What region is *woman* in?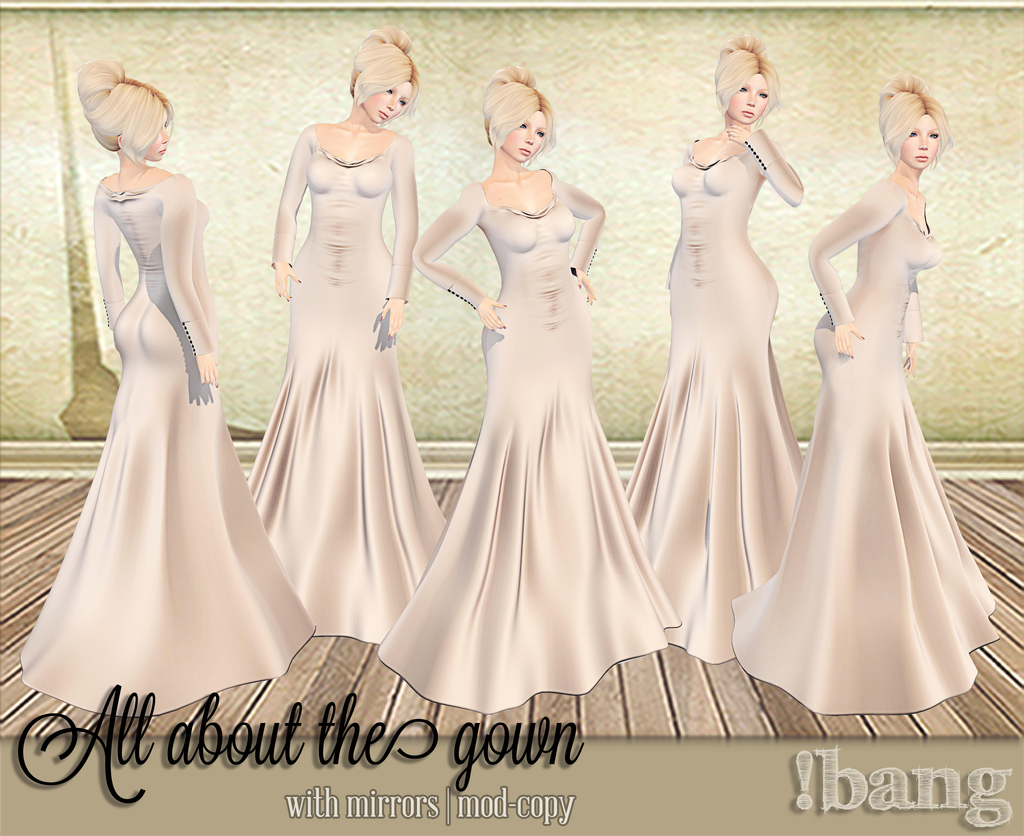
[x1=375, y1=65, x2=682, y2=721].
